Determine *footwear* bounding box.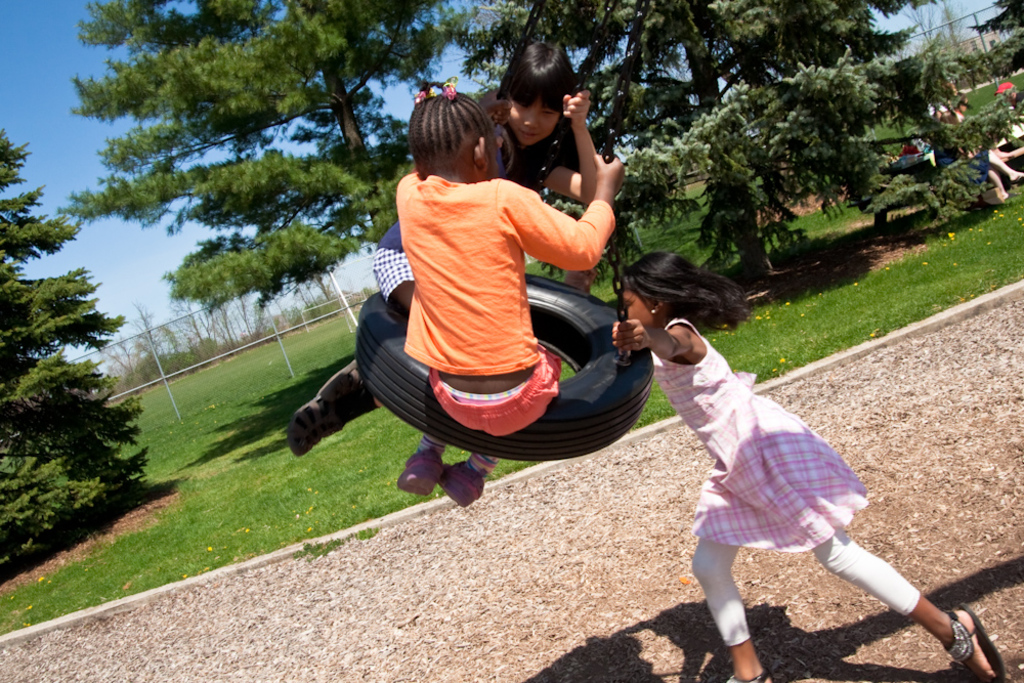
Determined: <bbox>1009, 172, 1023, 187</bbox>.
